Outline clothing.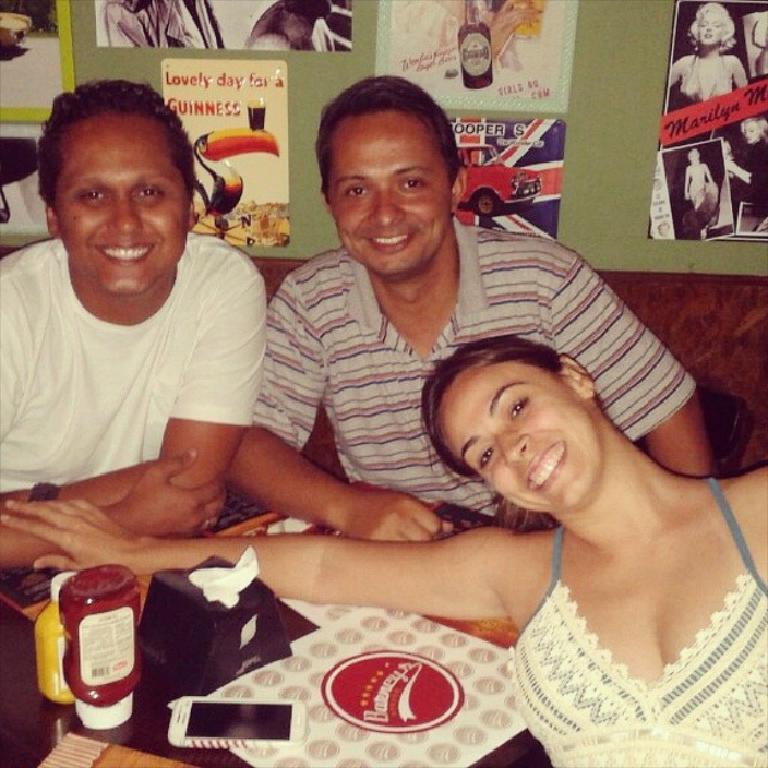
Outline: box(673, 52, 734, 103).
